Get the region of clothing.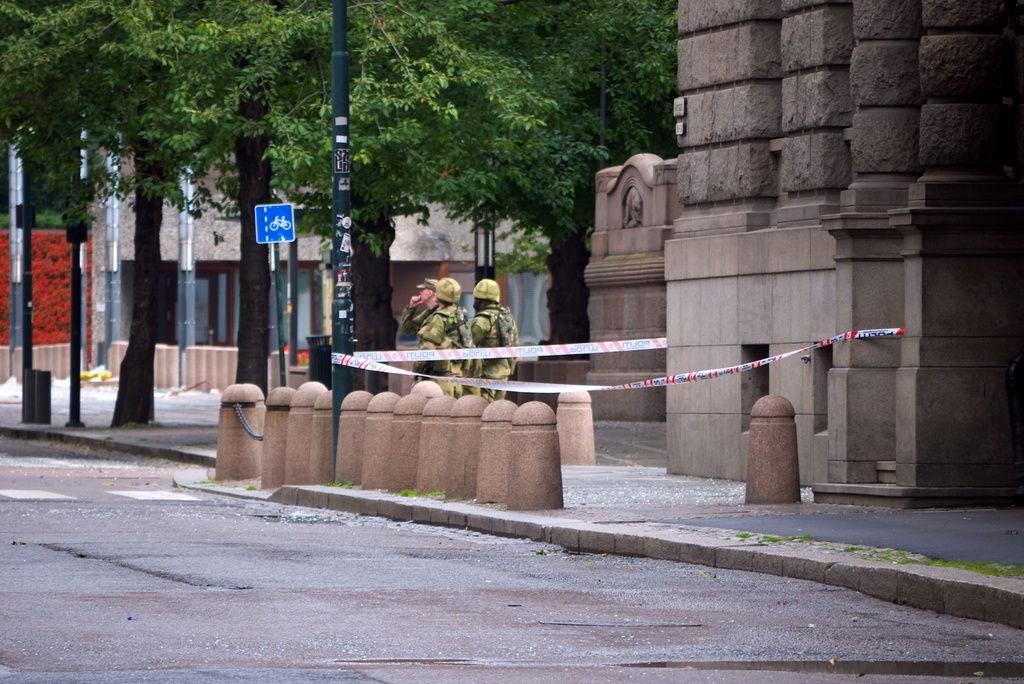
x1=408 y1=287 x2=493 y2=404.
